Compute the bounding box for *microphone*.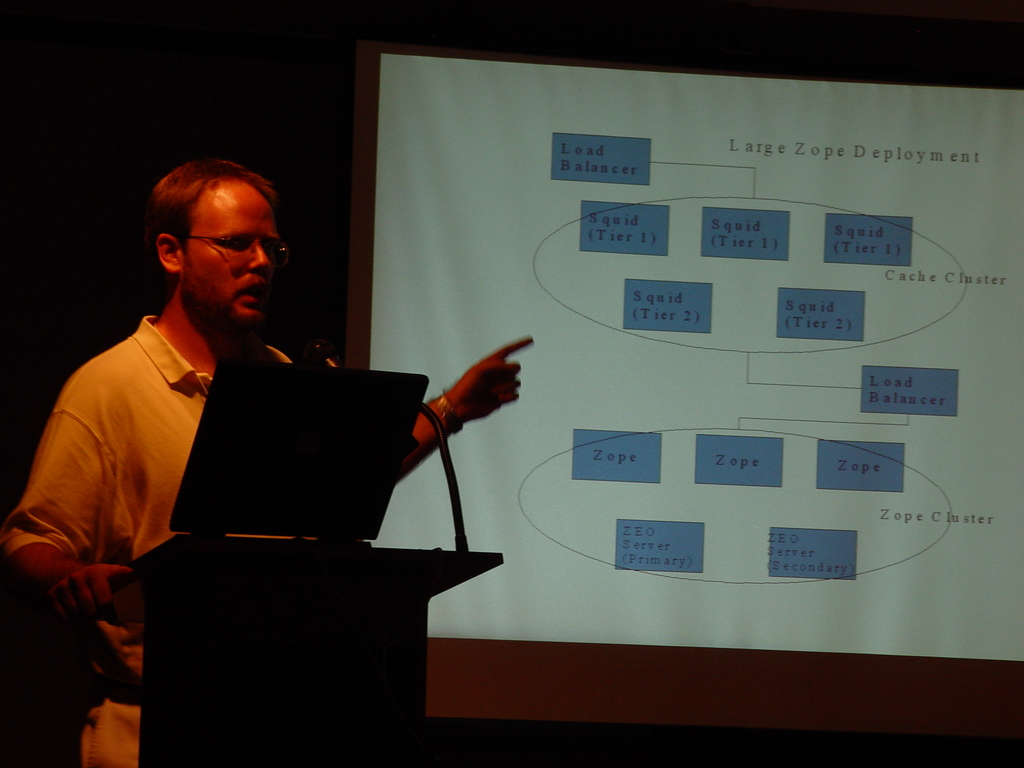
rect(311, 339, 468, 552).
